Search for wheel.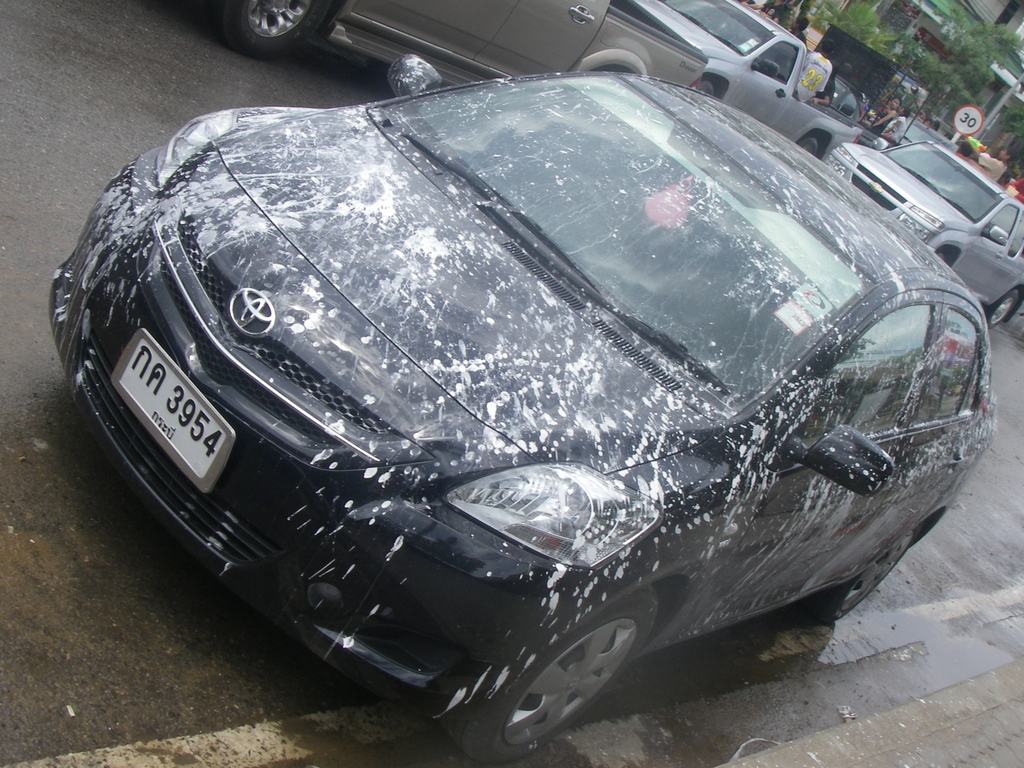
Found at select_region(447, 584, 660, 765).
